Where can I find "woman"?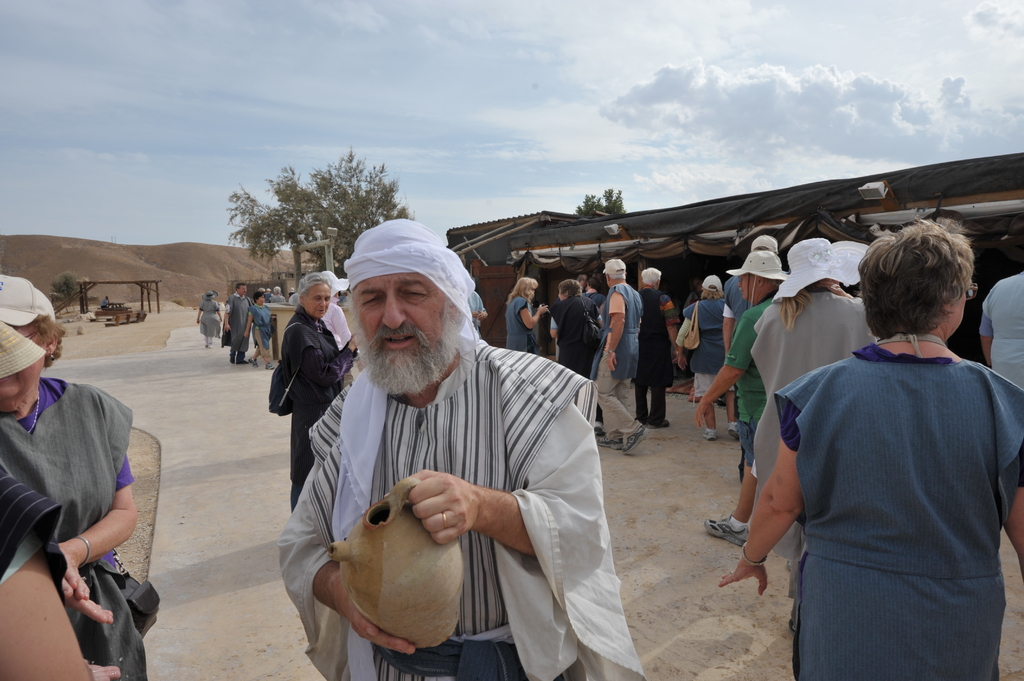
You can find it at bbox=(749, 237, 879, 633).
